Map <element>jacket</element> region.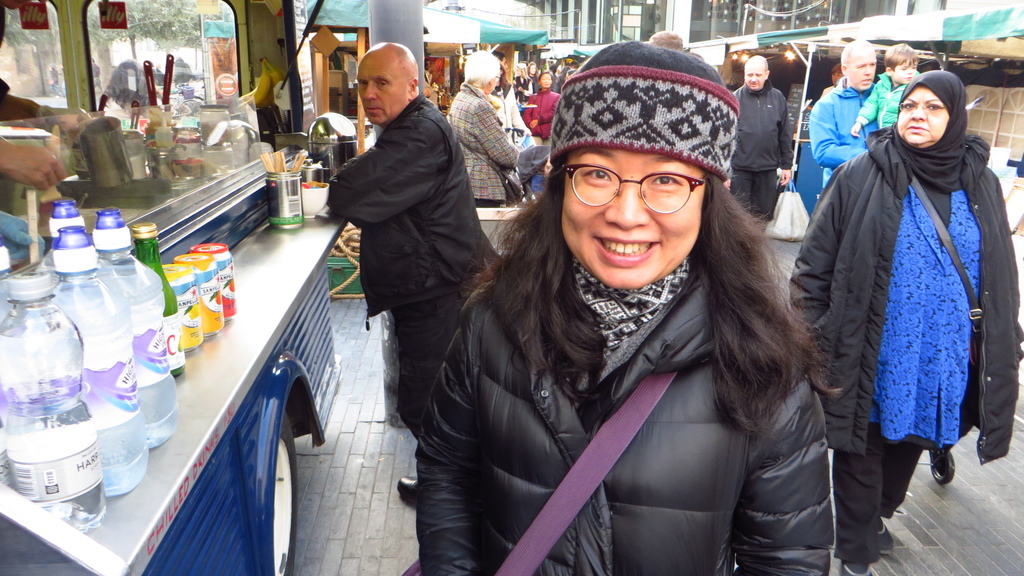
Mapped to left=855, top=71, right=924, bottom=130.
